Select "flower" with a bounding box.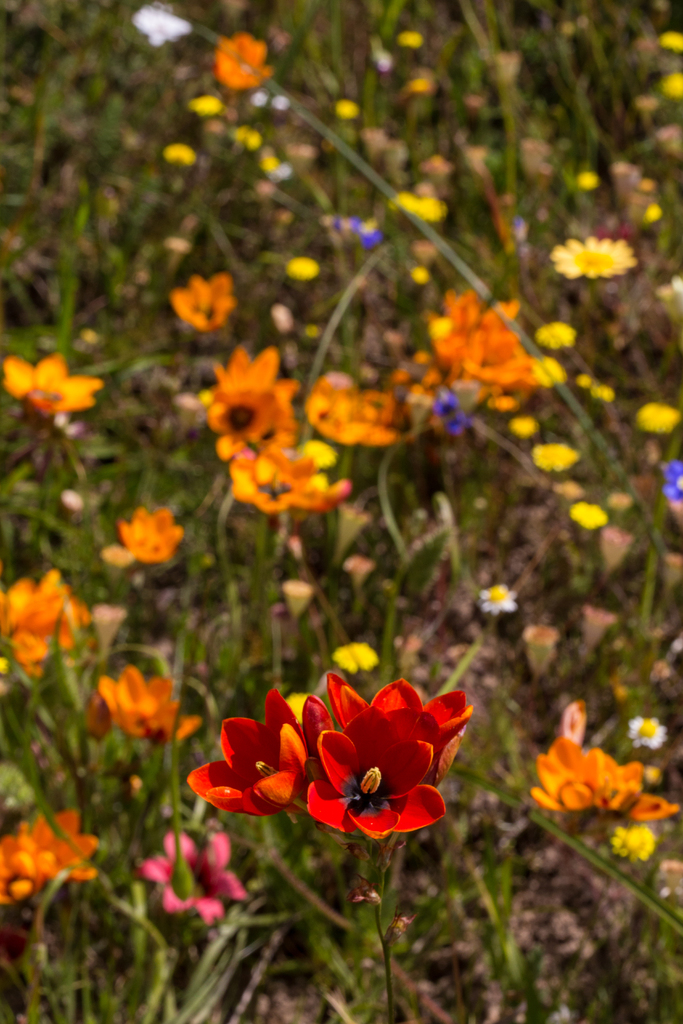
Rect(306, 463, 332, 498).
